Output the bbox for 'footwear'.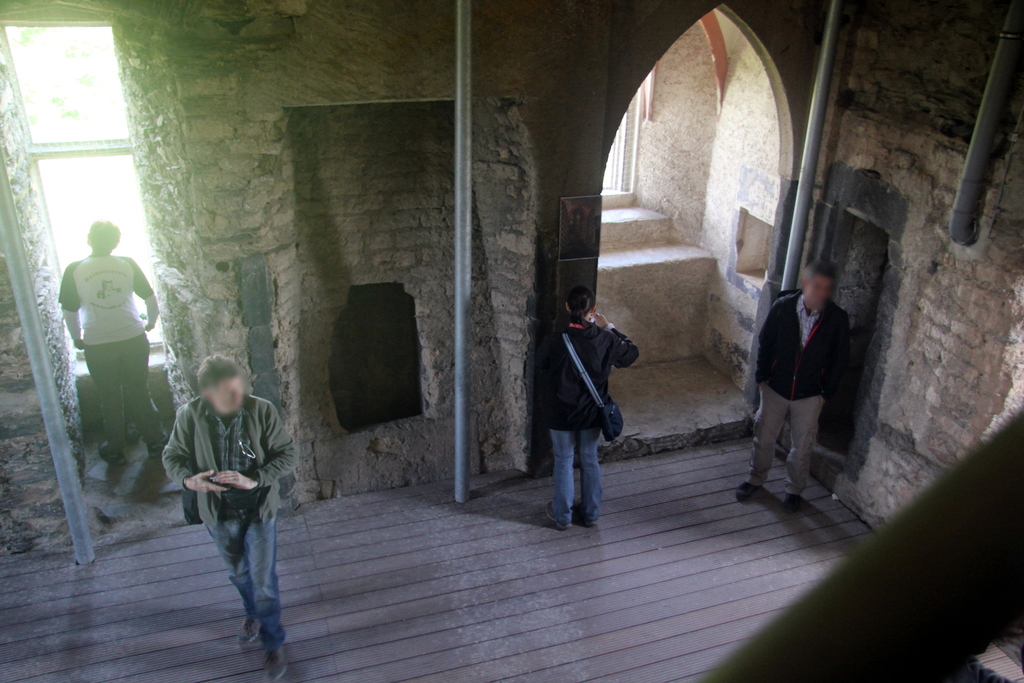
(580,518,594,524).
